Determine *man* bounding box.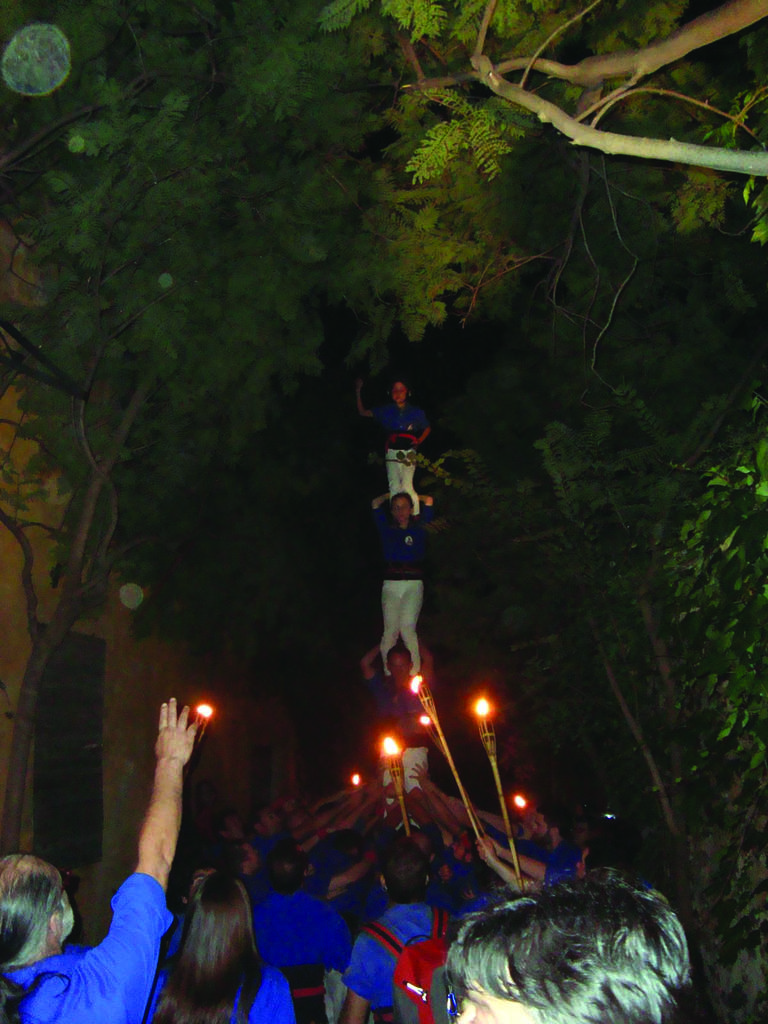
Determined: [left=355, top=474, right=456, bottom=703].
